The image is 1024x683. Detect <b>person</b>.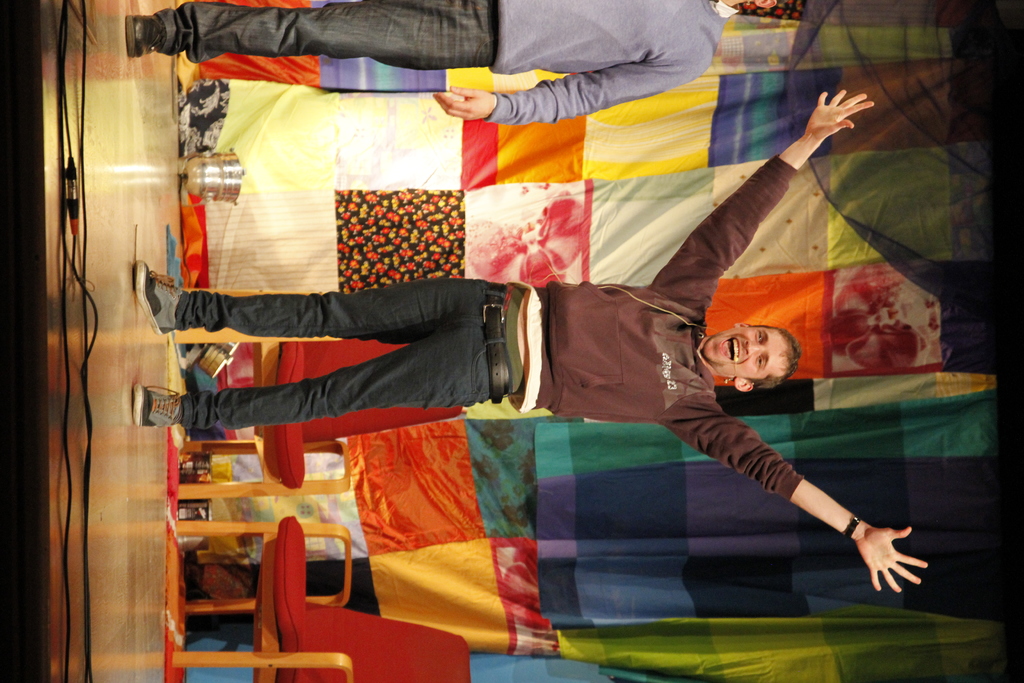
Detection: x1=199, y1=72, x2=891, y2=653.
